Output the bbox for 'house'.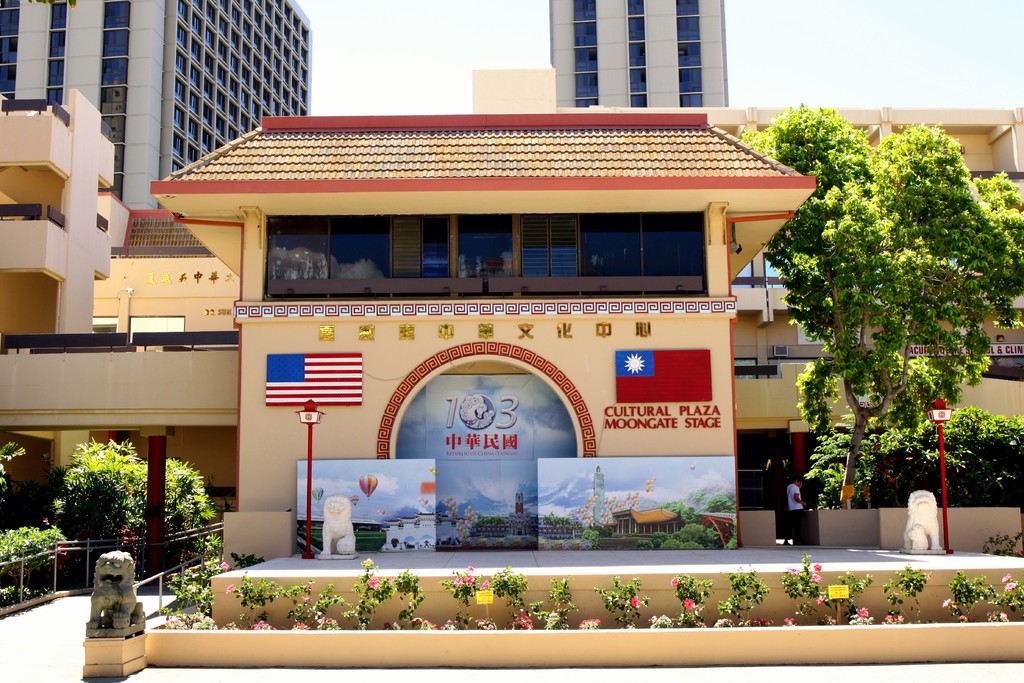
[709,104,1023,375].
